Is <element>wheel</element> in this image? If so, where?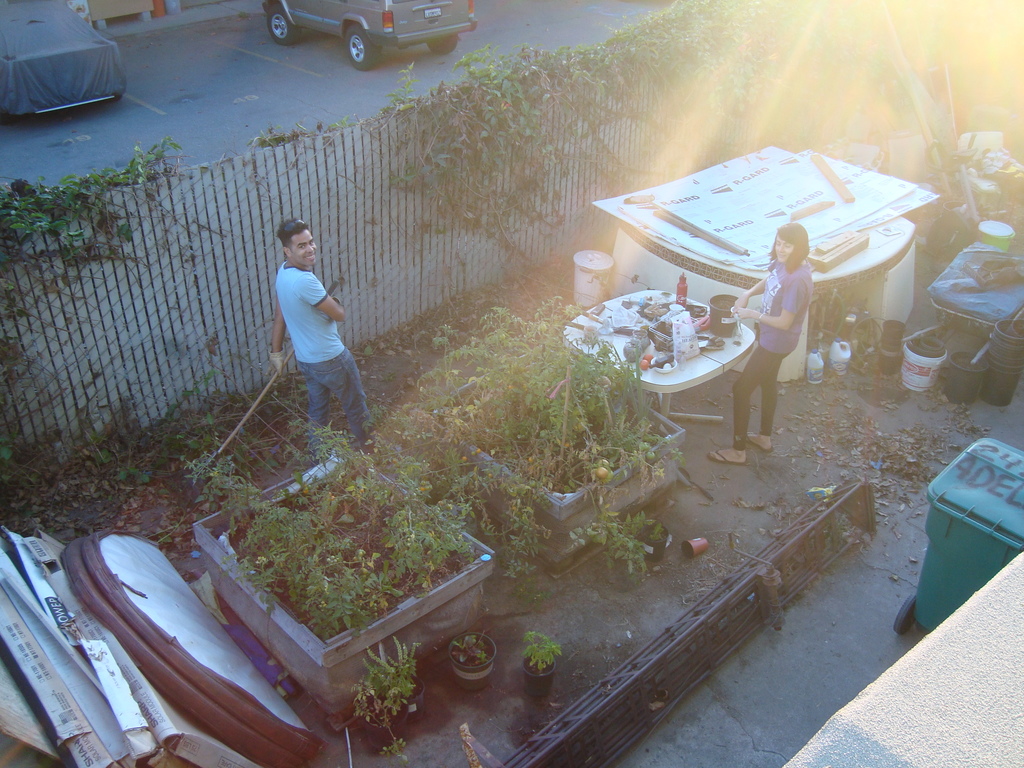
Yes, at <box>268,3,294,43</box>.
